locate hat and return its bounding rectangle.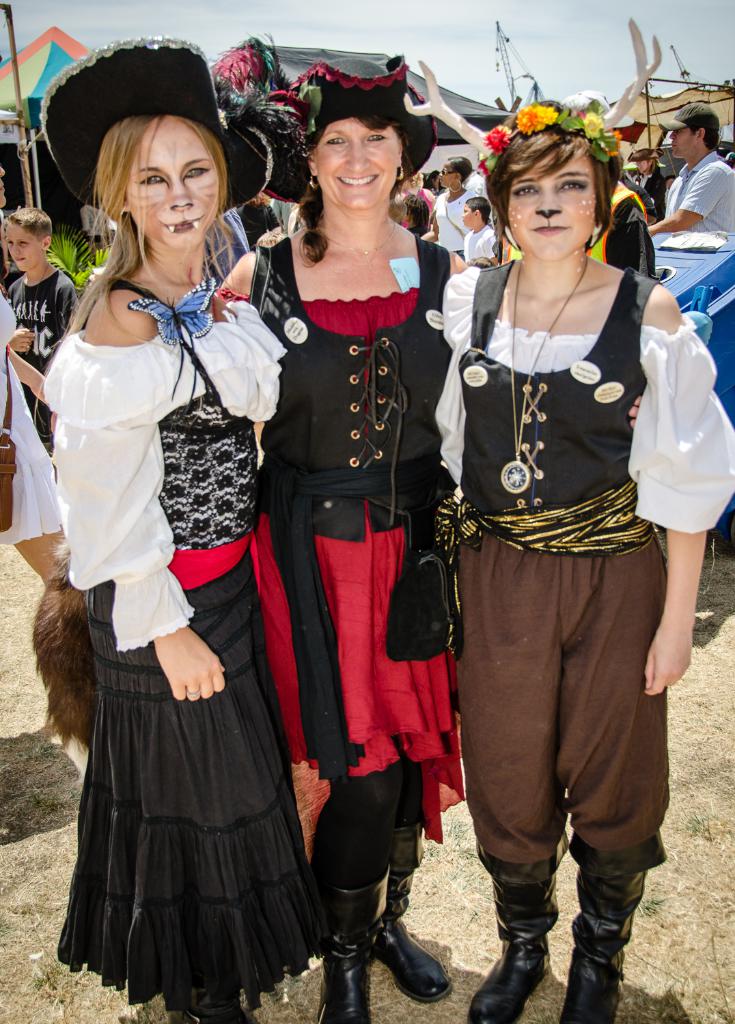
BBox(659, 100, 719, 137).
